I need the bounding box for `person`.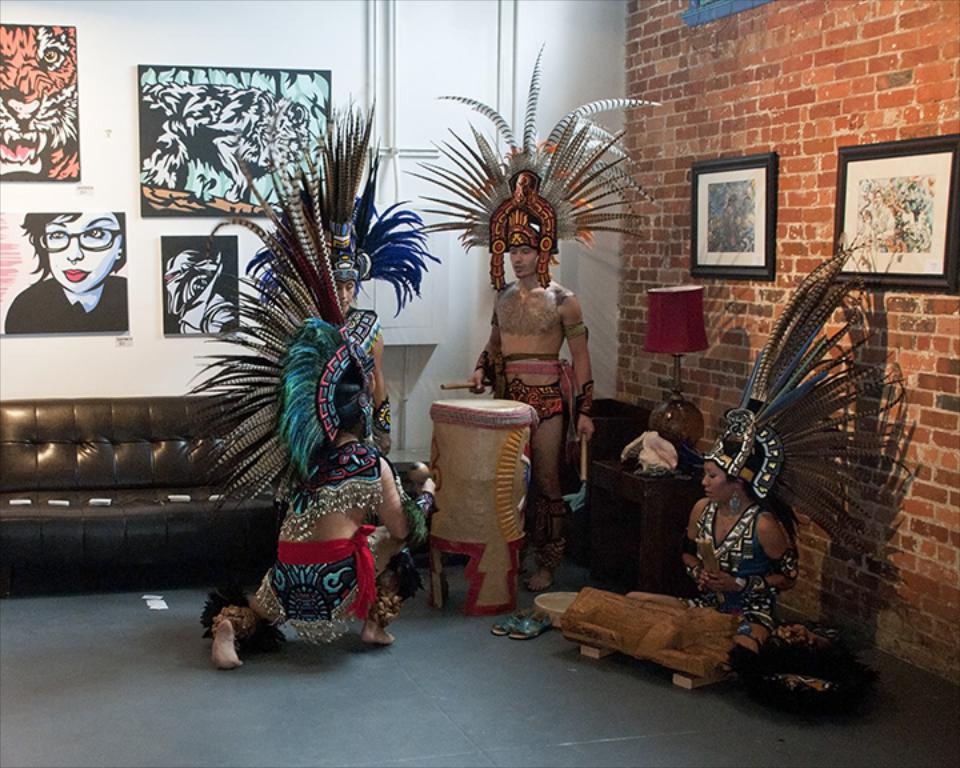
Here it is: <bbox>181, 143, 437, 671</bbox>.
